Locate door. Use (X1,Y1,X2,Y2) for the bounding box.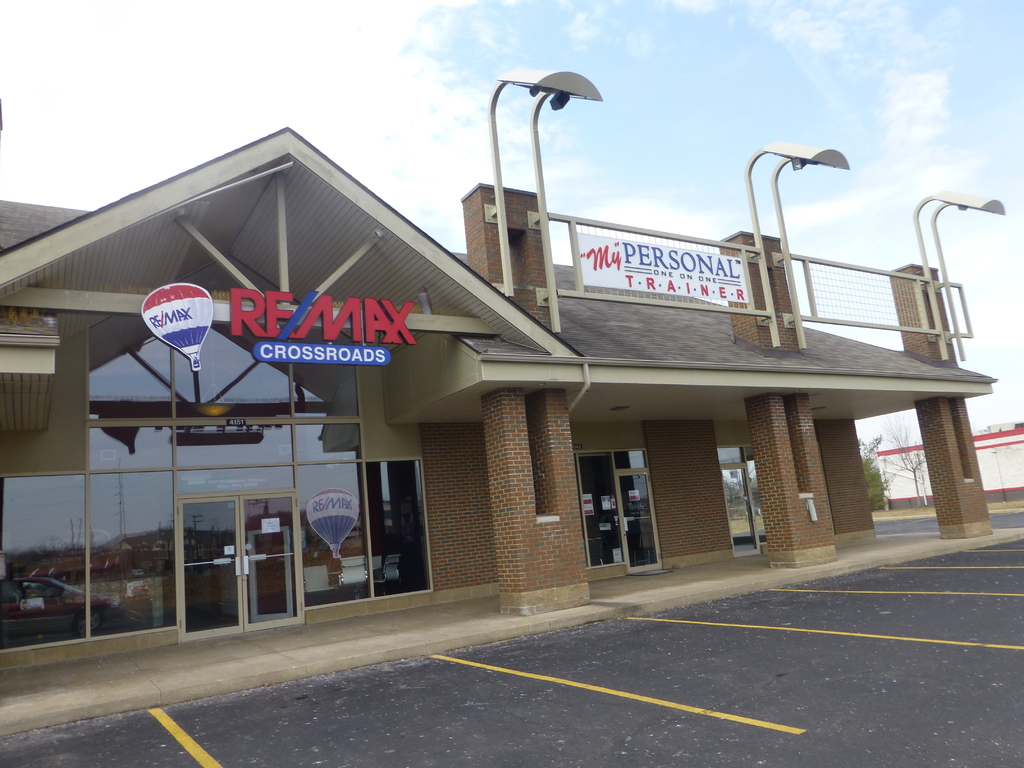
(583,450,654,570).
